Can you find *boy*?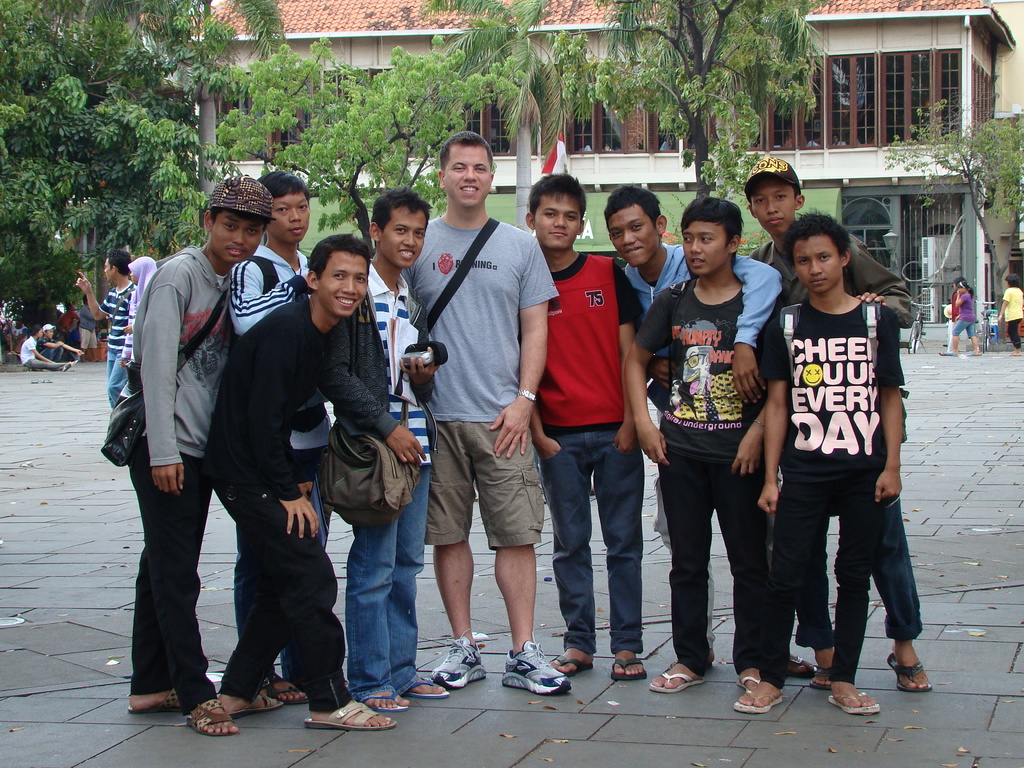
Yes, bounding box: bbox=(522, 170, 649, 682).
